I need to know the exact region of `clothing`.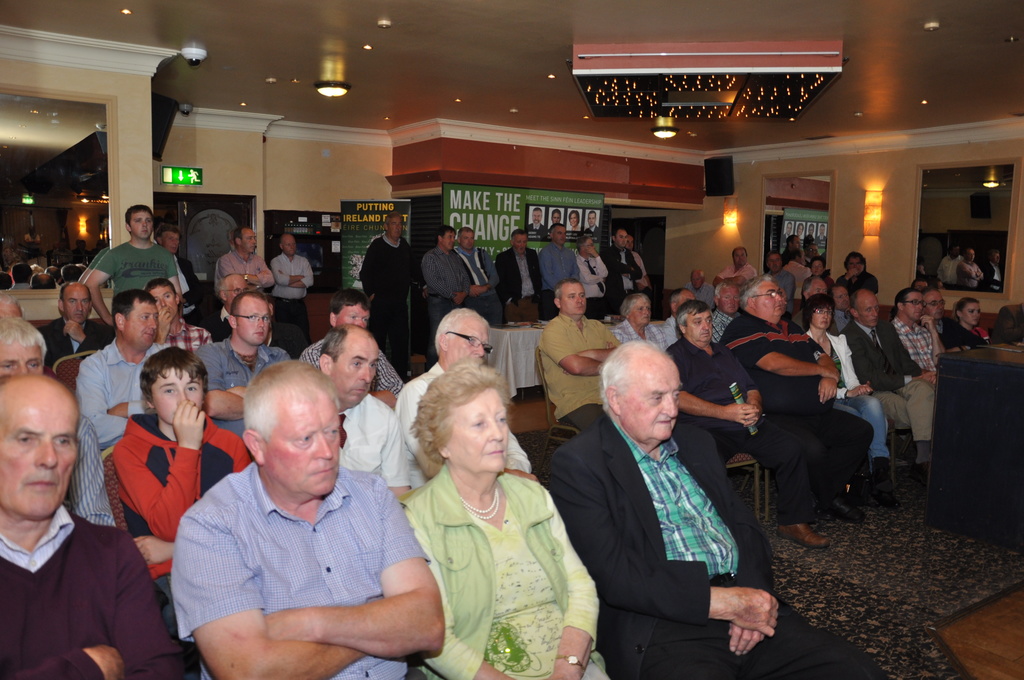
Region: 350, 233, 422, 364.
